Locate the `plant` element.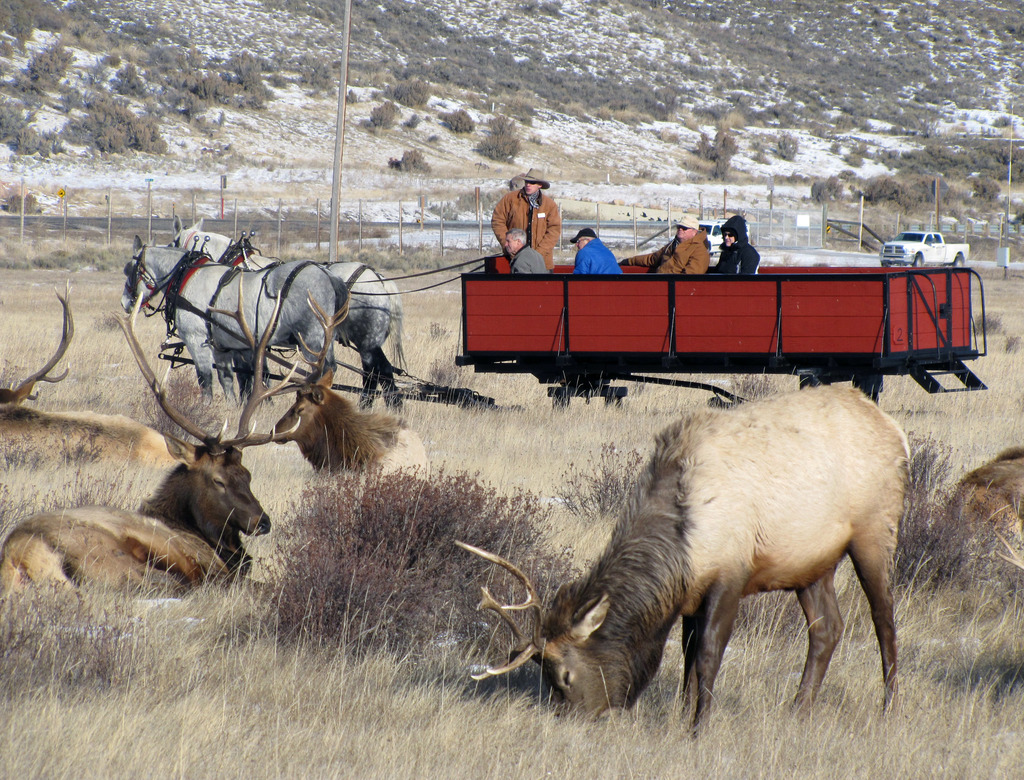
Element bbox: (left=0, top=190, right=41, bottom=217).
